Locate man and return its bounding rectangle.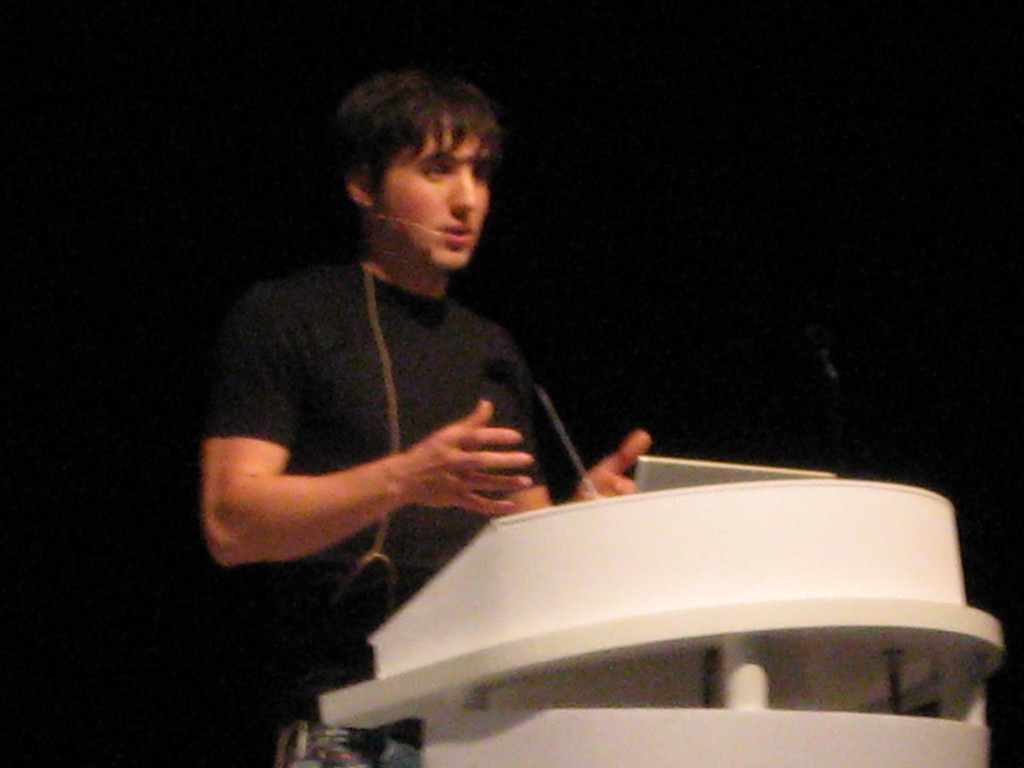
{"x1": 241, "y1": 96, "x2": 631, "y2": 699}.
